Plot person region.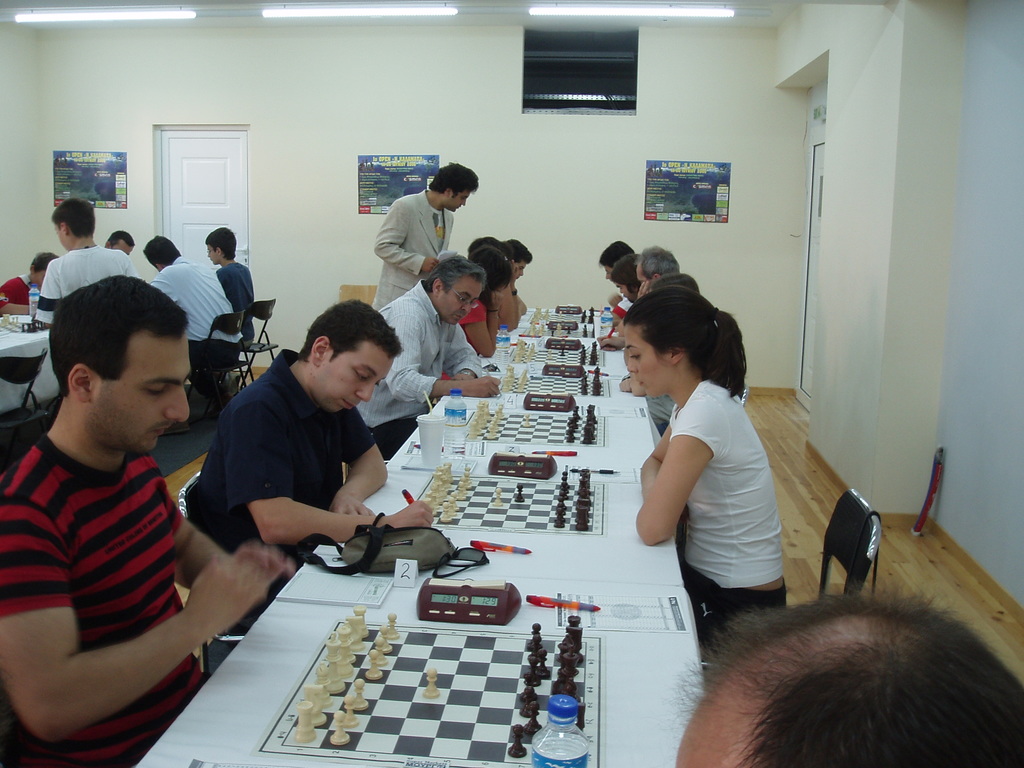
Plotted at (x1=197, y1=220, x2=259, y2=348).
